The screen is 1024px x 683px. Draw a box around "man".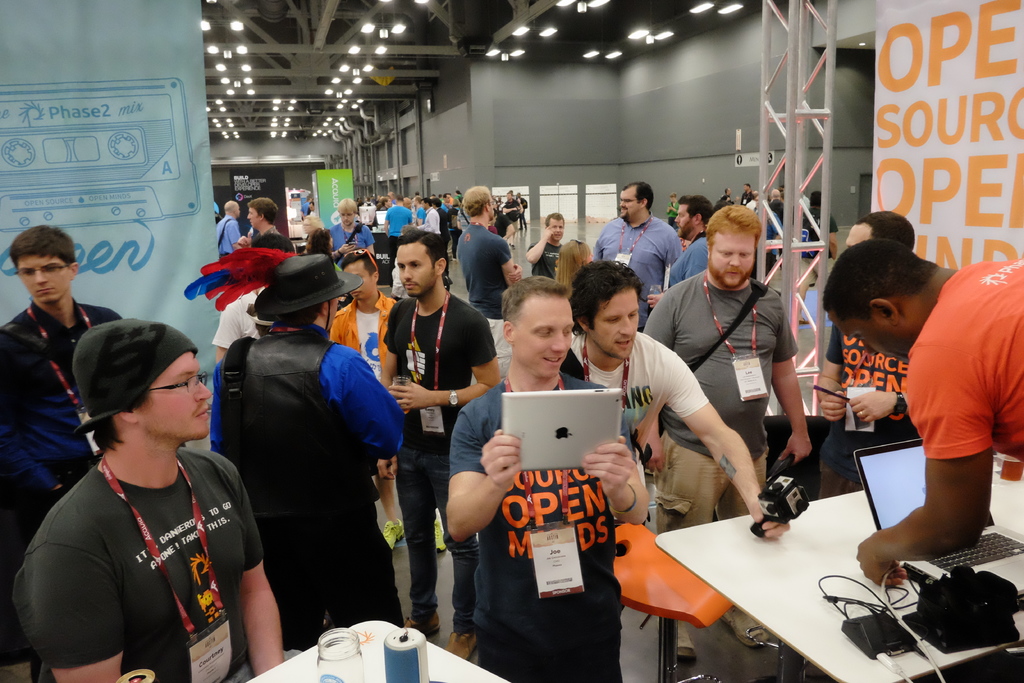
[639, 198, 817, 668].
